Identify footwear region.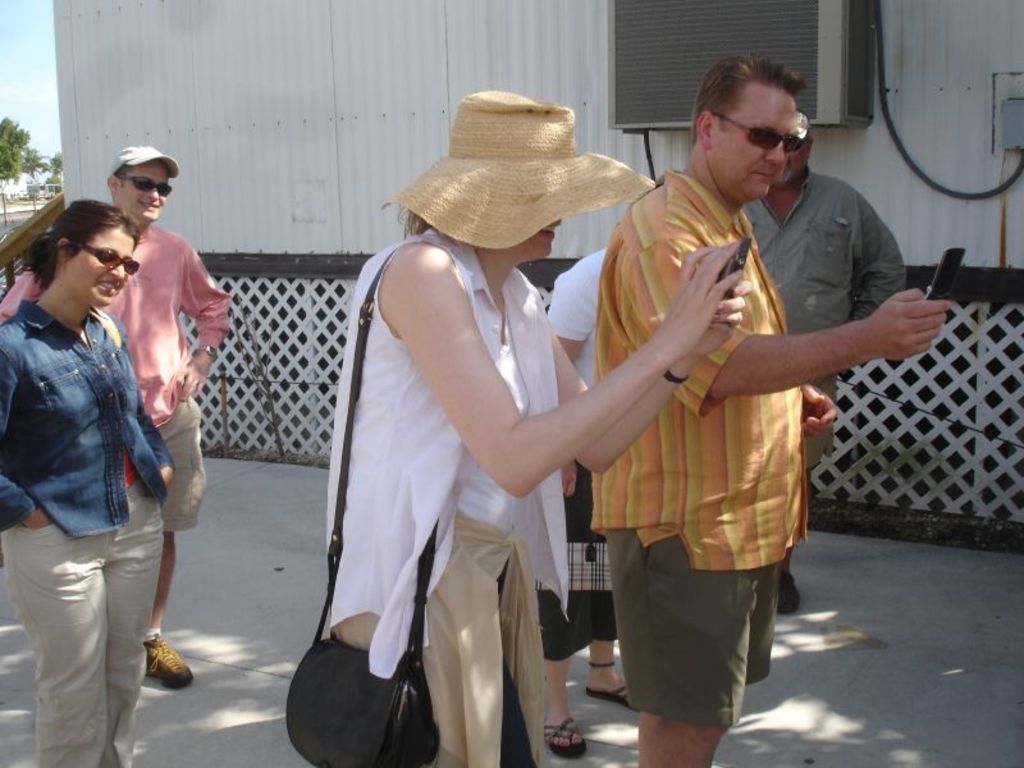
Region: {"x1": 584, "y1": 690, "x2": 636, "y2": 712}.
